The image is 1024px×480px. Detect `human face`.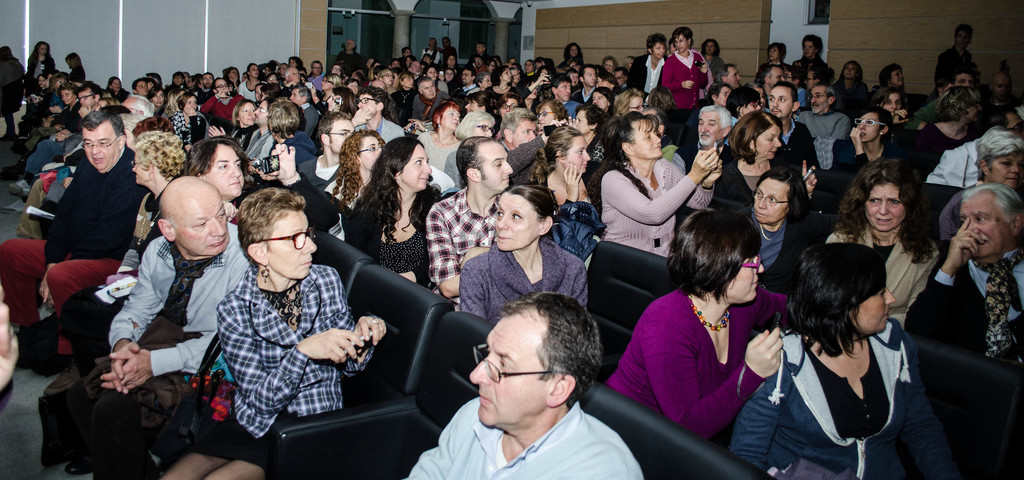
Detection: box(441, 110, 461, 131).
